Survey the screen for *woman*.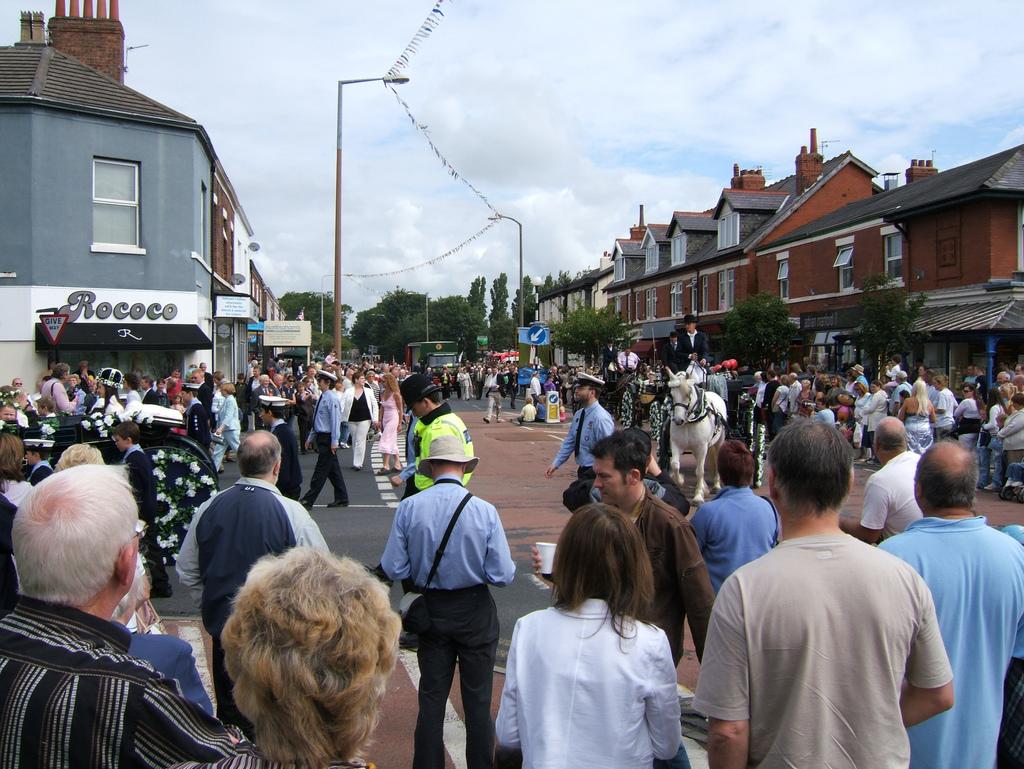
Survey found: crop(0, 435, 30, 595).
